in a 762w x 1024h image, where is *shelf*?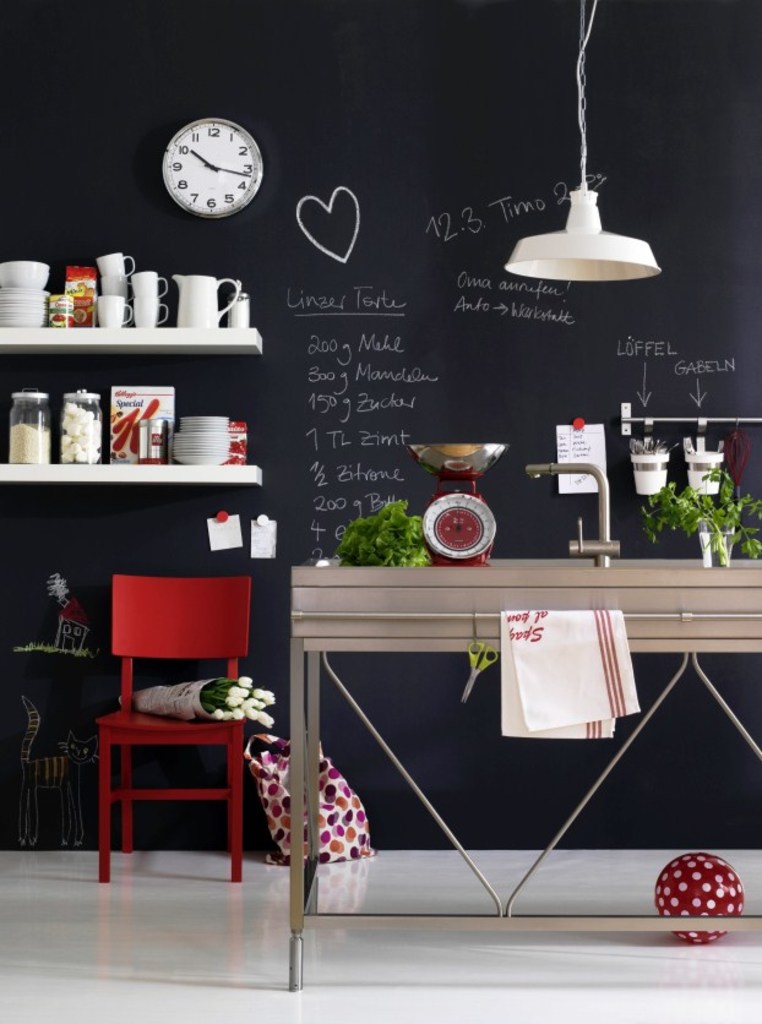
<bbox>0, 454, 266, 490</bbox>.
